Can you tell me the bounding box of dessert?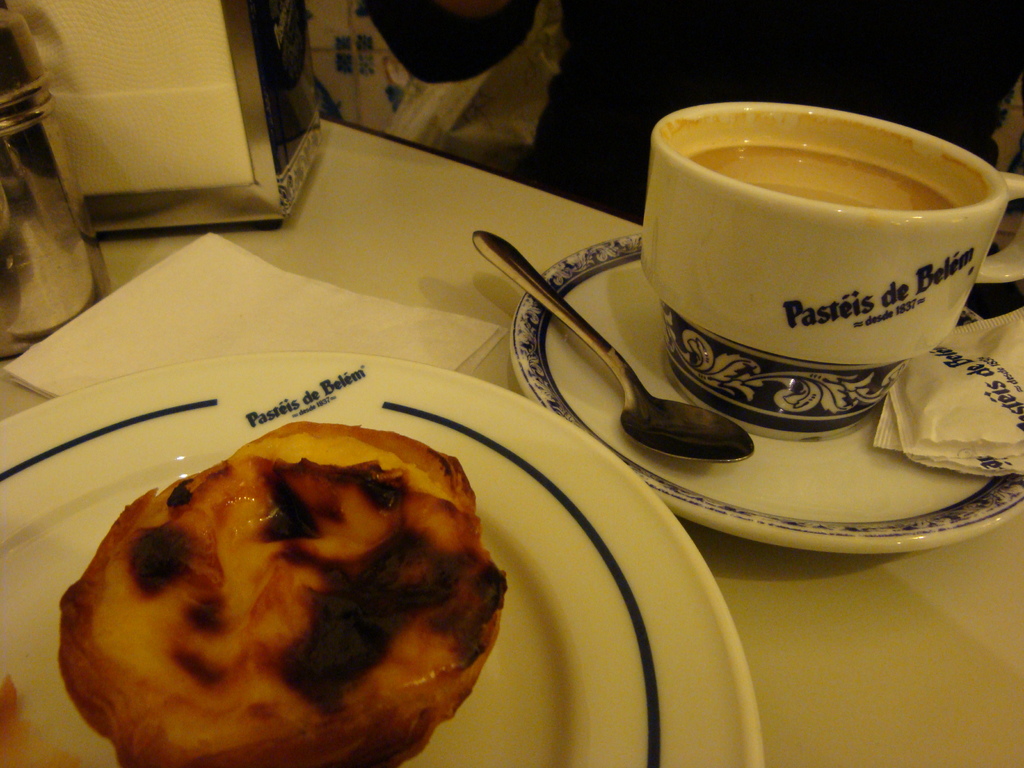
<region>42, 430, 530, 761</region>.
